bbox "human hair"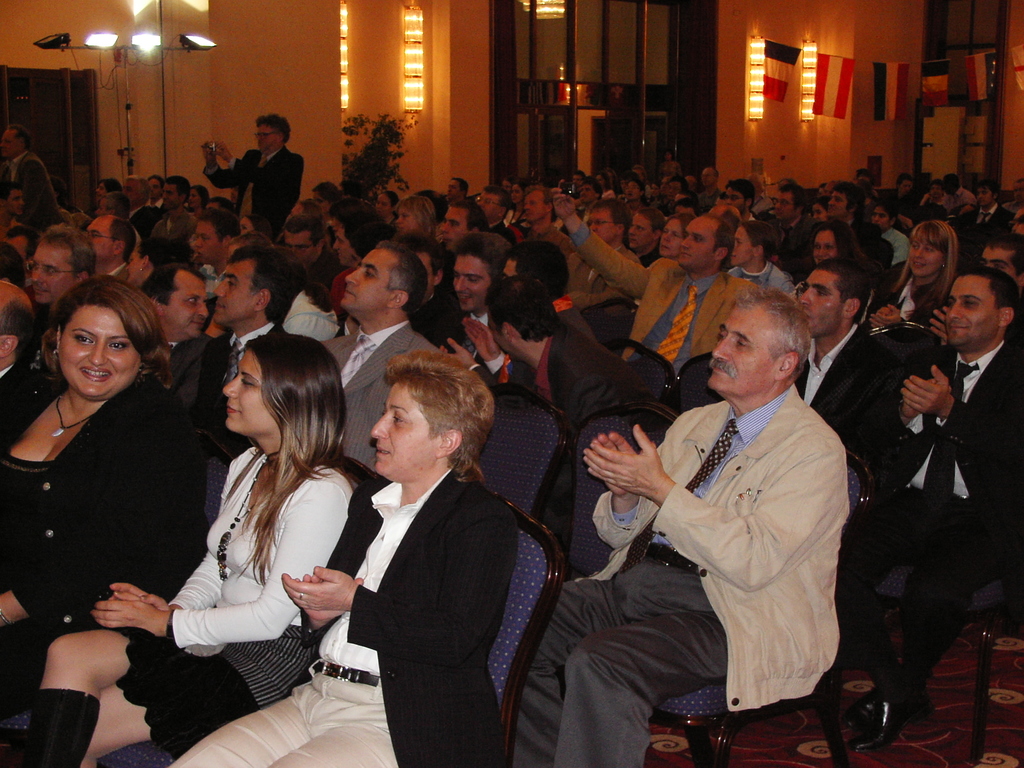
bbox=[296, 200, 324, 220]
